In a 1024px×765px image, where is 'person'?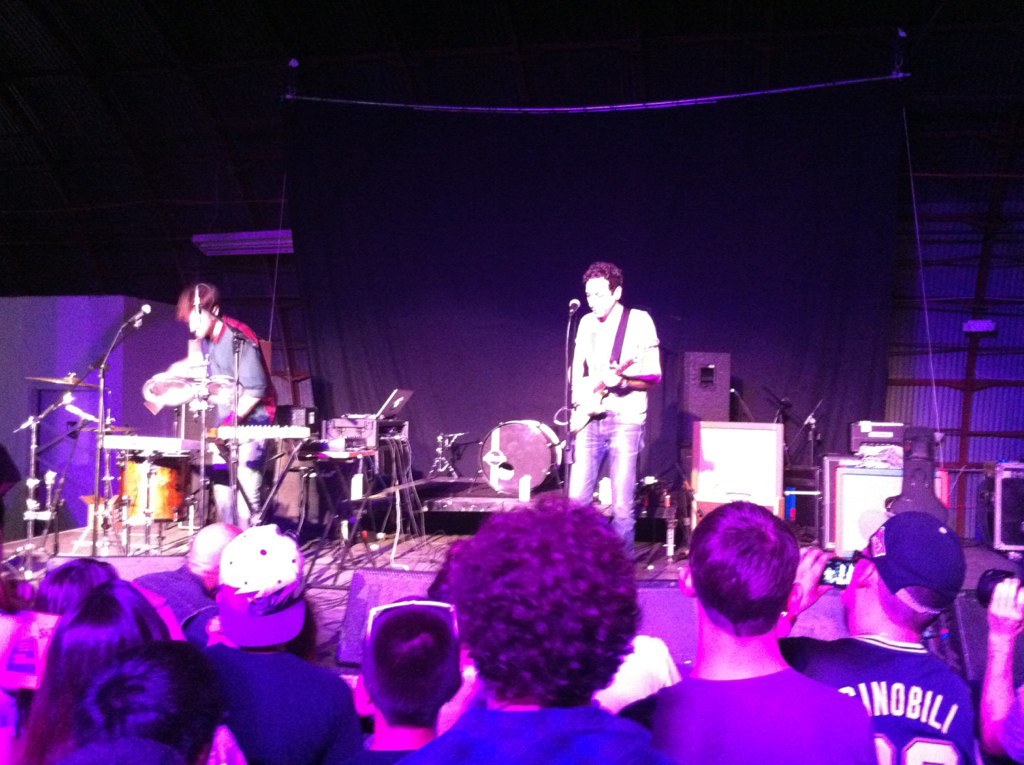
[left=573, top=256, right=662, bottom=537].
